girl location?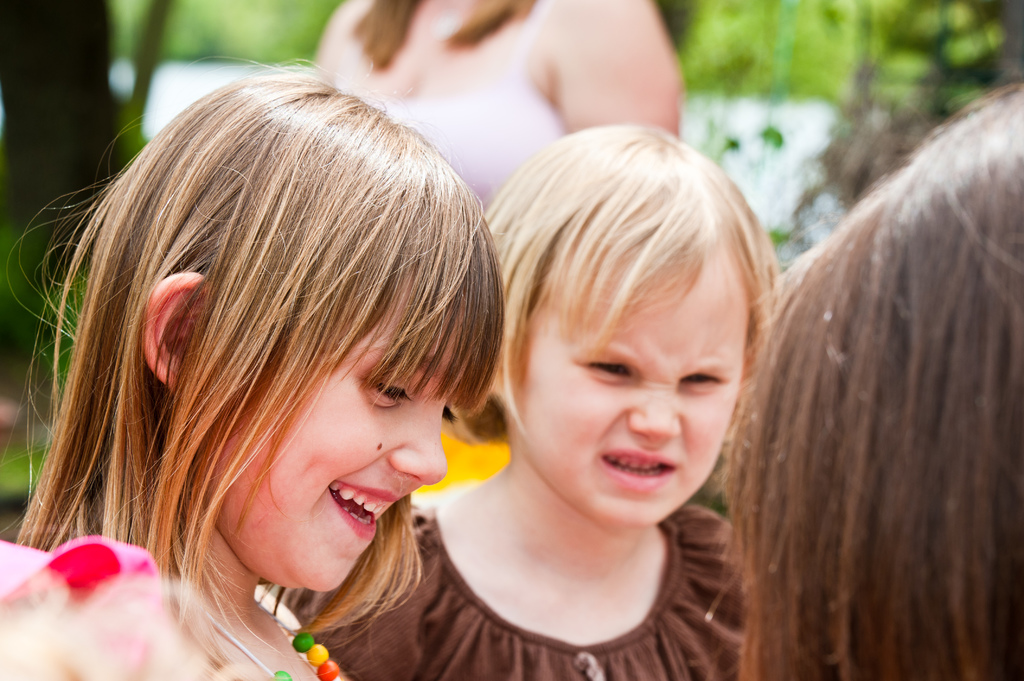
bbox=(0, 51, 509, 680)
